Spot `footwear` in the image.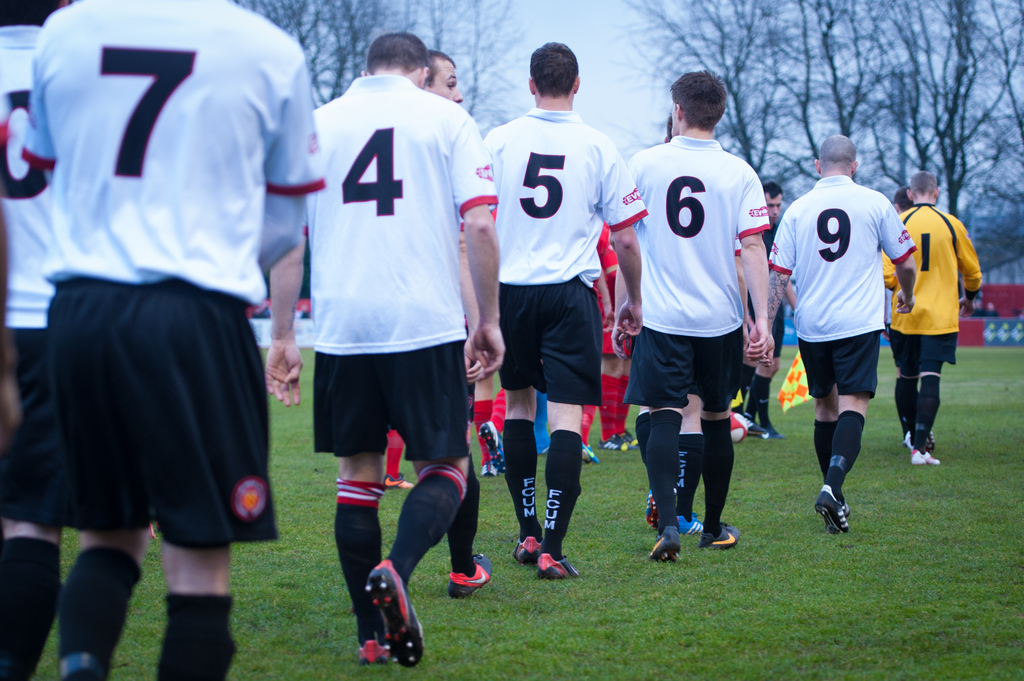
`footwear` found at bbox=[925, 432, 934, 450].
